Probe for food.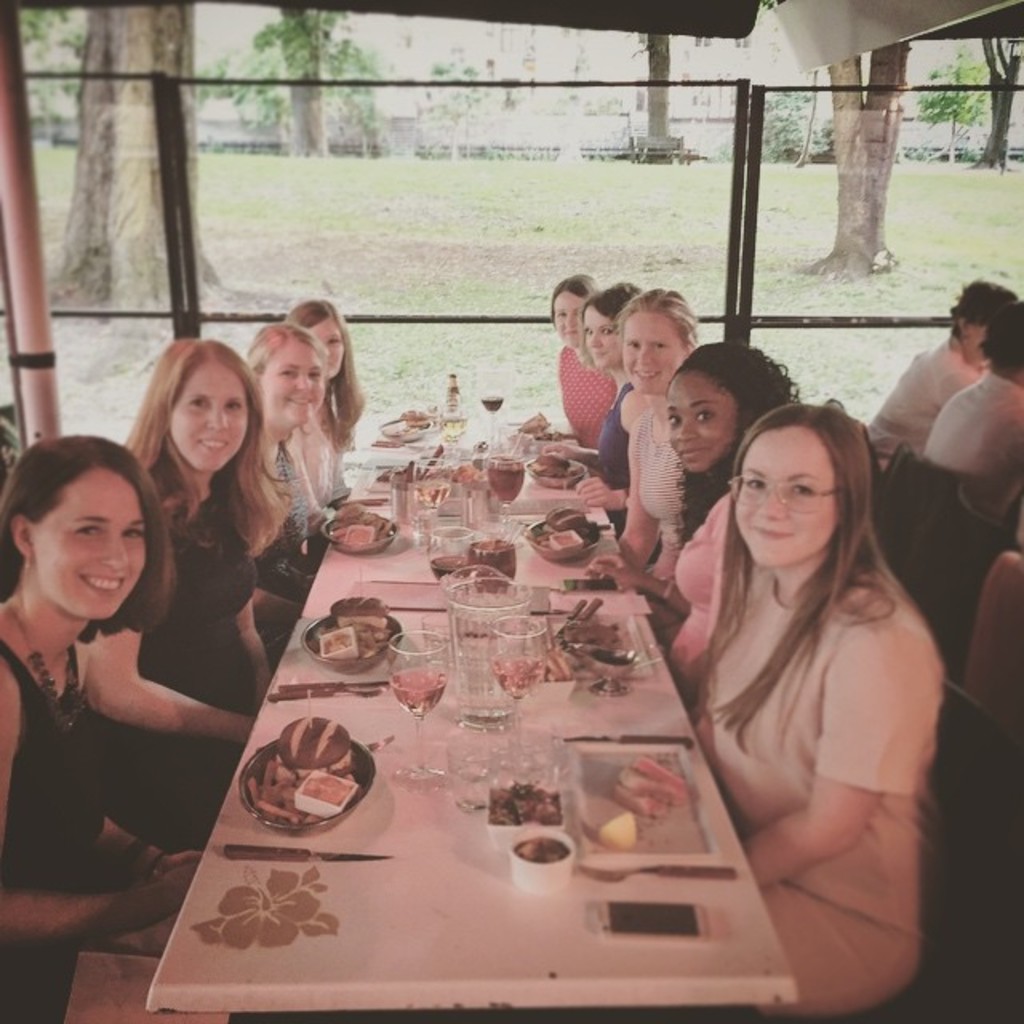
Probe result: select_region(514, 837, 571, 867).
